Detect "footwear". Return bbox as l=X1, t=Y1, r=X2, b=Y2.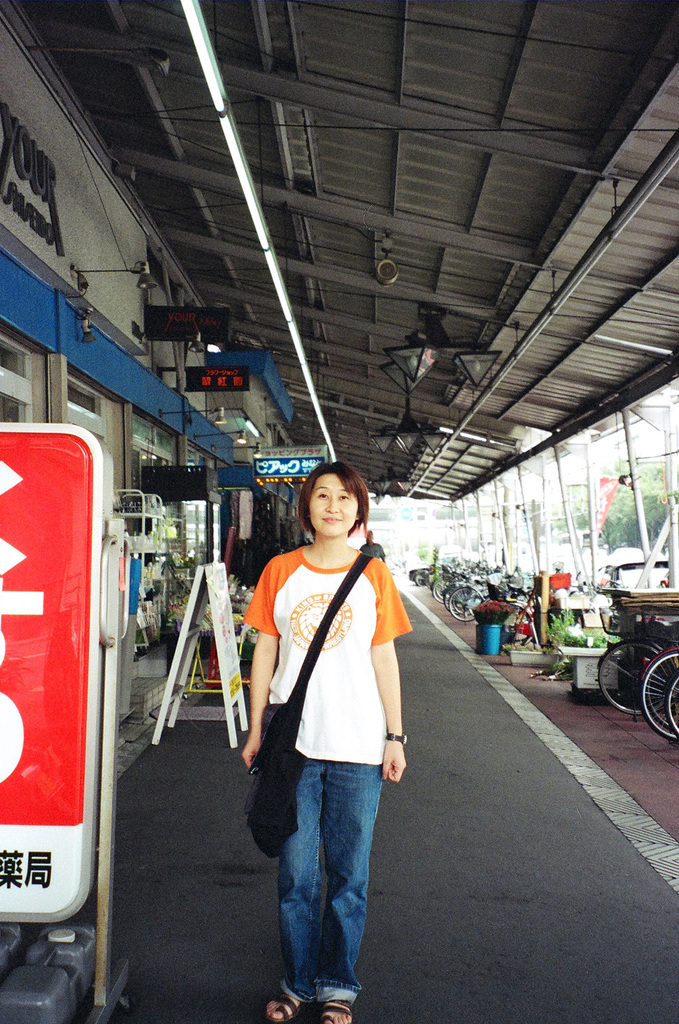
l=314, t=1004, r=351, b=1023.
